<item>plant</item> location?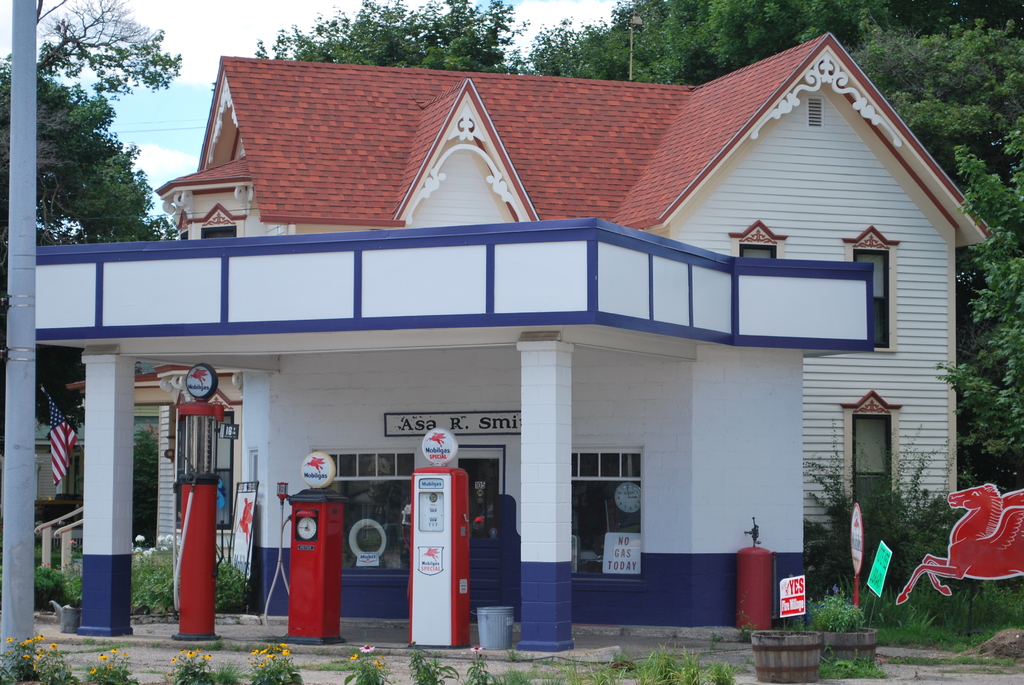
pyautogui.locateOnScreen(0, 638, 42, 682)
